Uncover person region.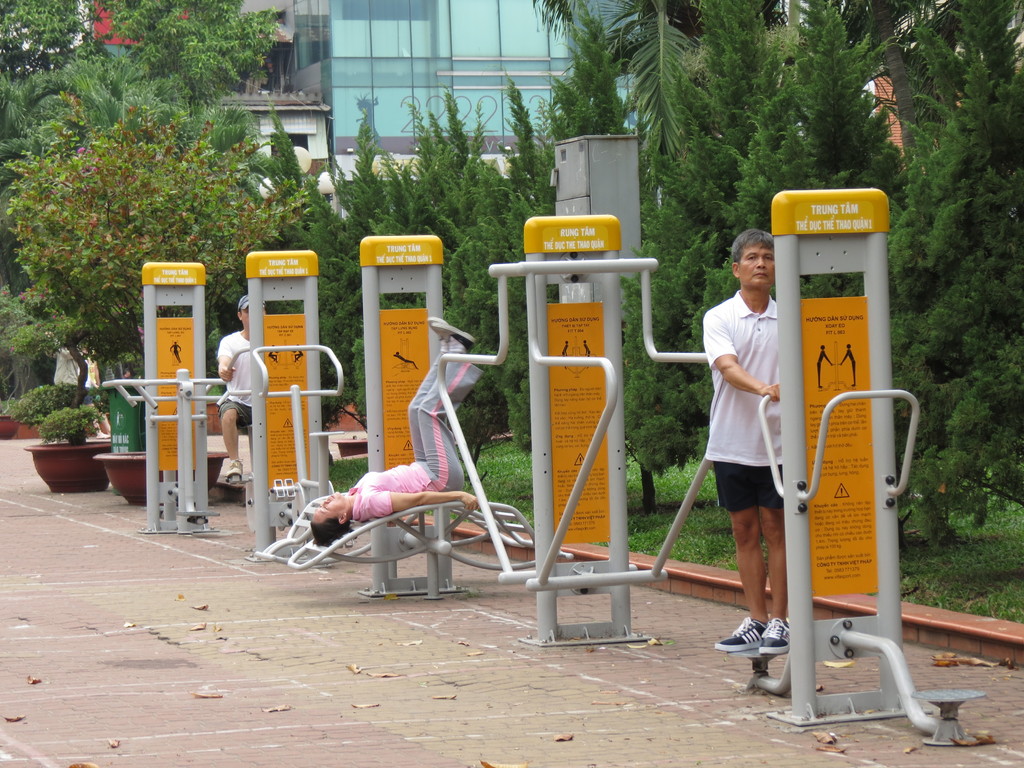
Uncovered: x1=697, y1=226, x2=804, y2=656.
